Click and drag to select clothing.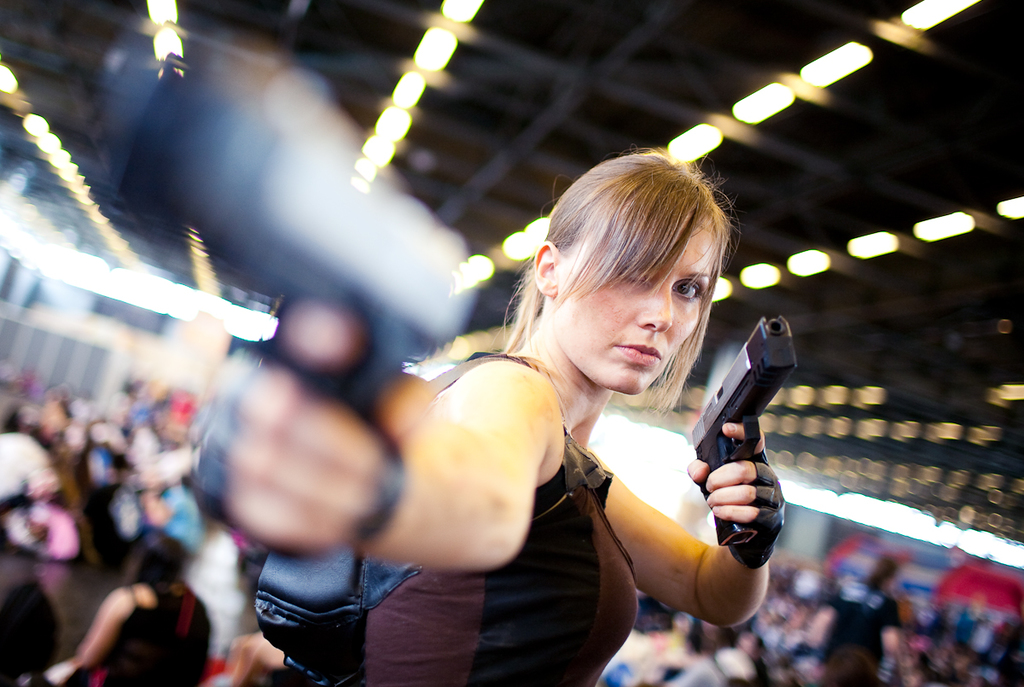
Selection: x1=358, y1=346, x2=642, y2=686.
